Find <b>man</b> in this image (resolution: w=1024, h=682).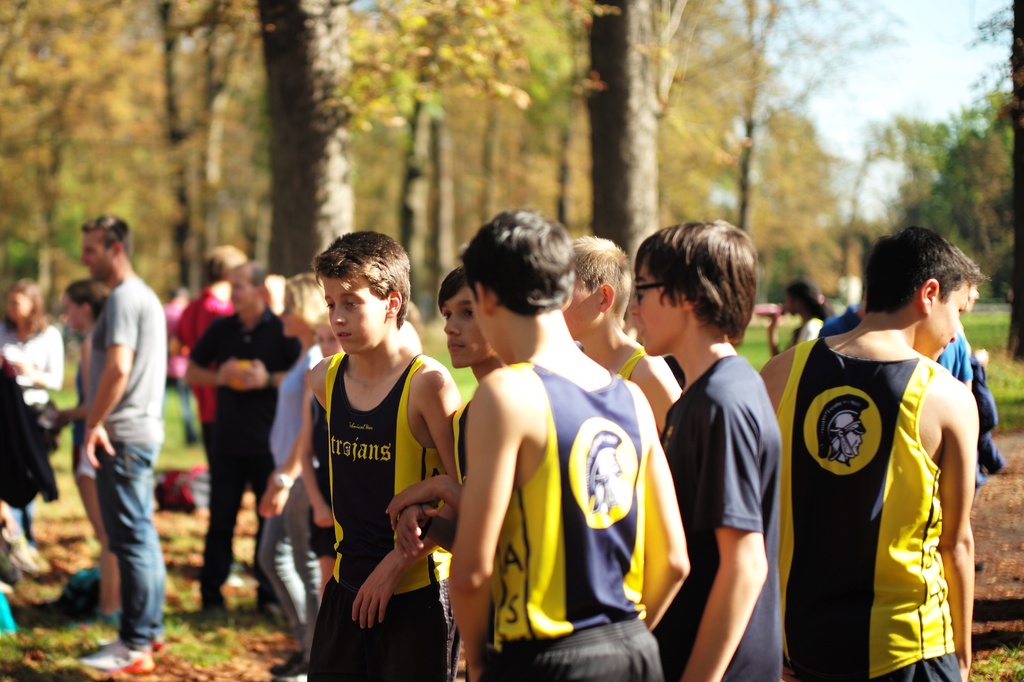
189:253:297:627.
